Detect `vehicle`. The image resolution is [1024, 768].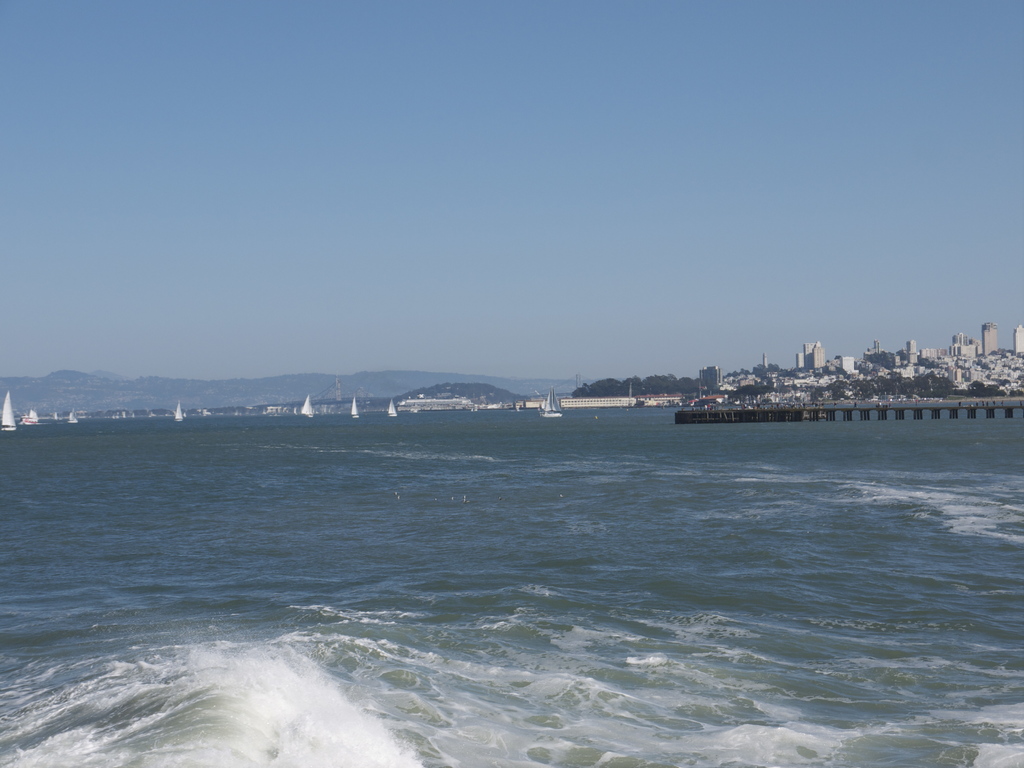
<bbox>387, 397, 397, 420</bbox>.
